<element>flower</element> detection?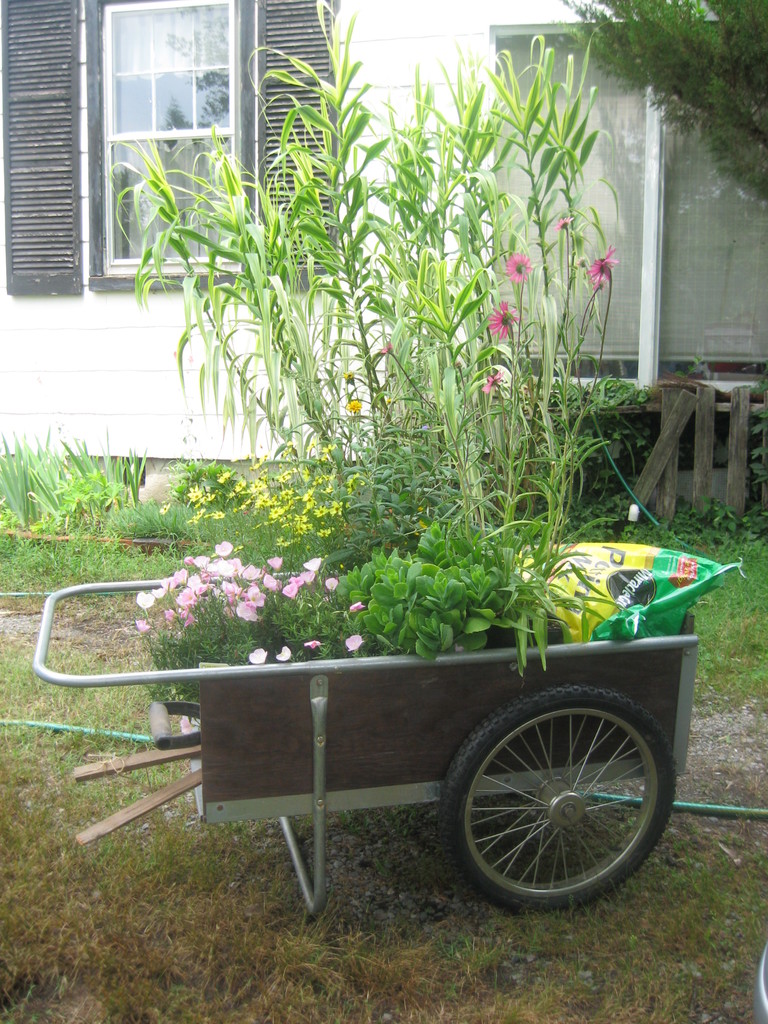
(x1=348, y1=398, x2=361, y2=412)
